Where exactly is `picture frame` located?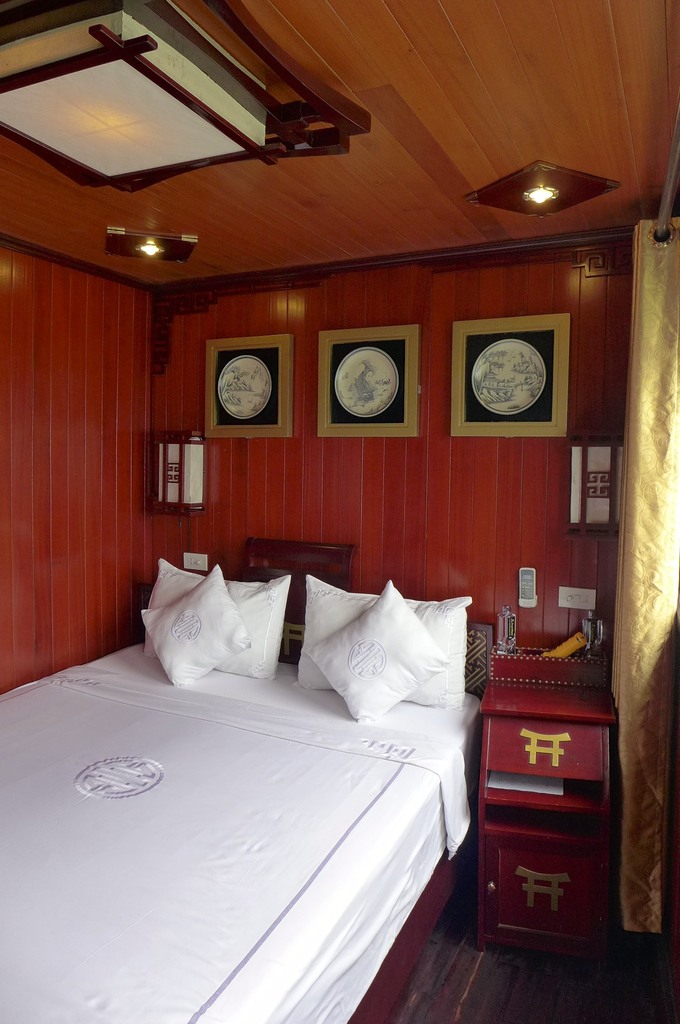
Its bounding box is Rect(209, 339, 296, 442).
